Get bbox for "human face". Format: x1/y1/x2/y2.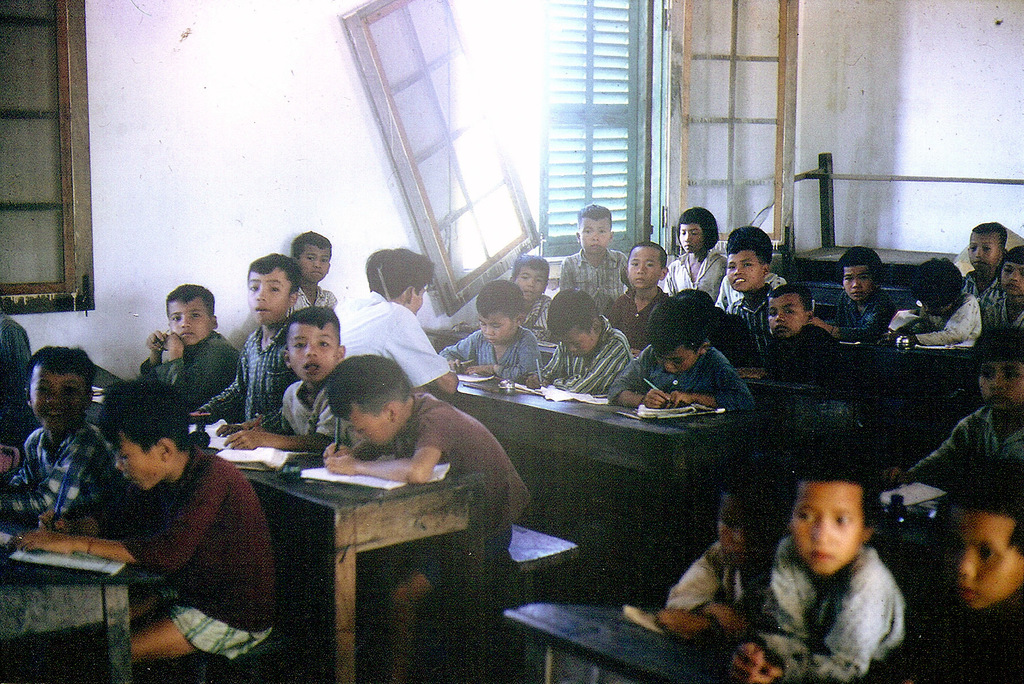
976/357/1023/412.
